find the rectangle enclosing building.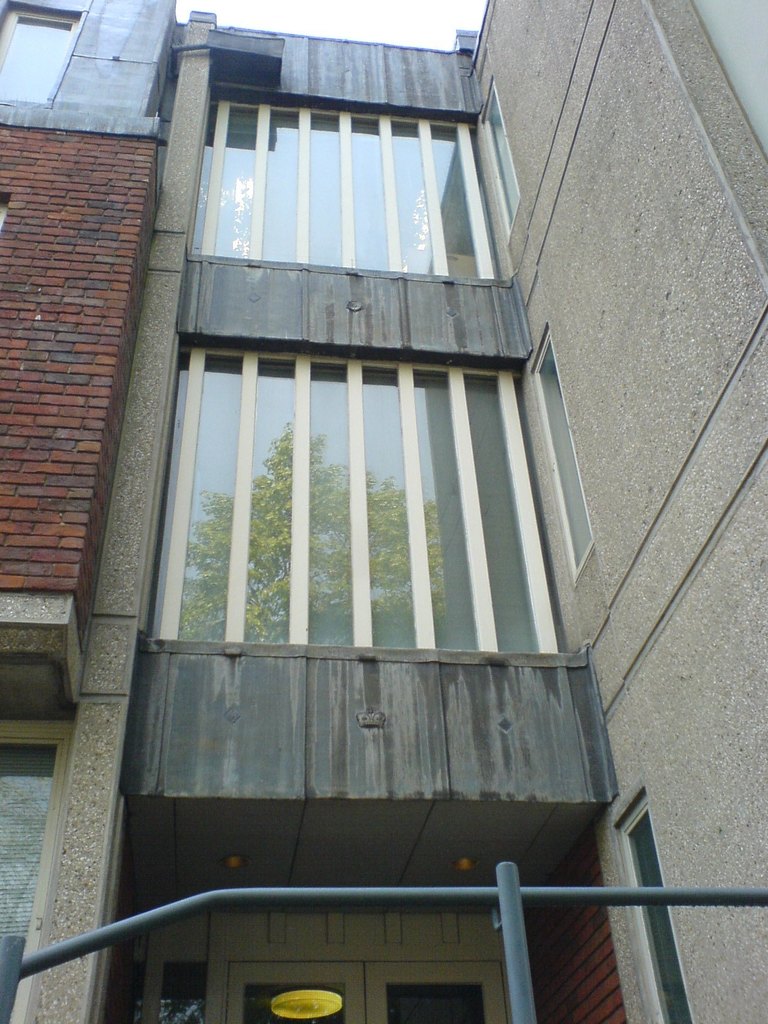
<region>0, 0, 767, 1023</region>.
